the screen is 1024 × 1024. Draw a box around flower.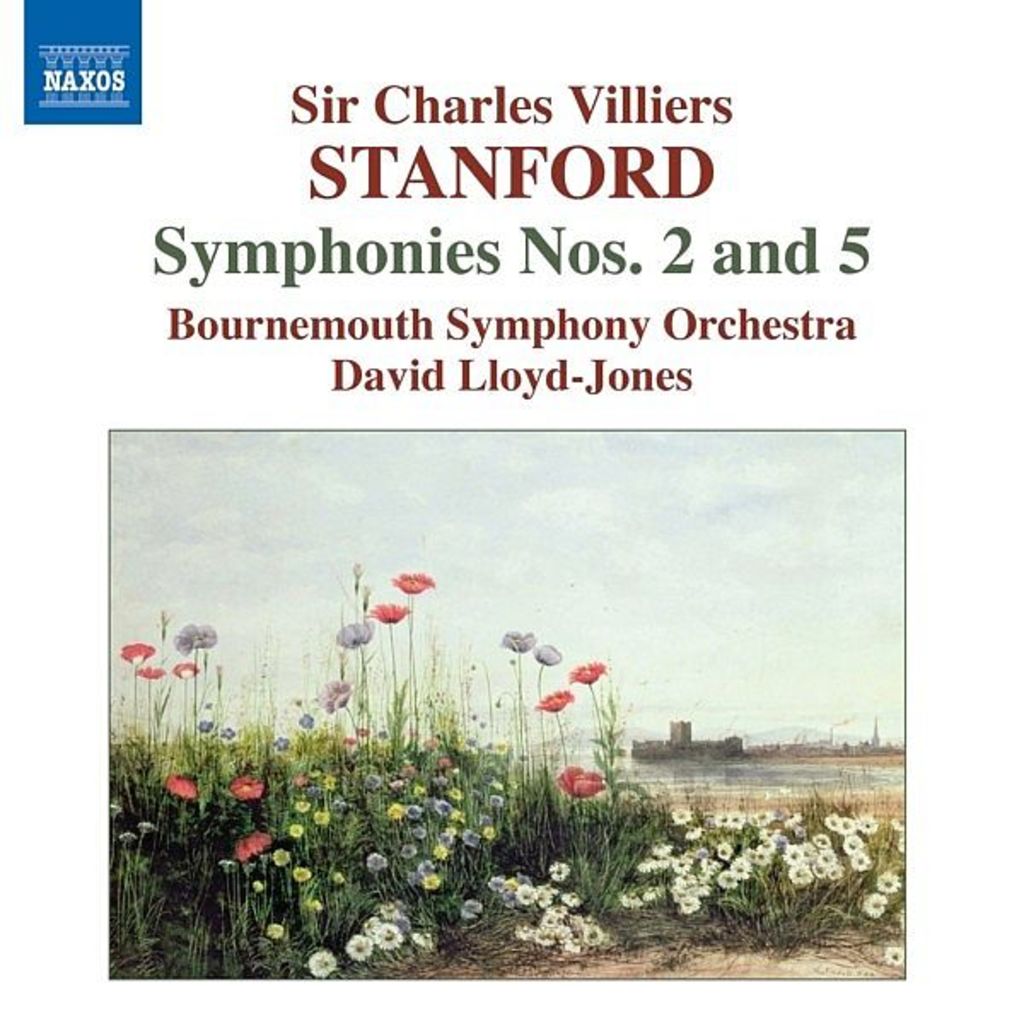
bbox(435, 753, 454, 778).
